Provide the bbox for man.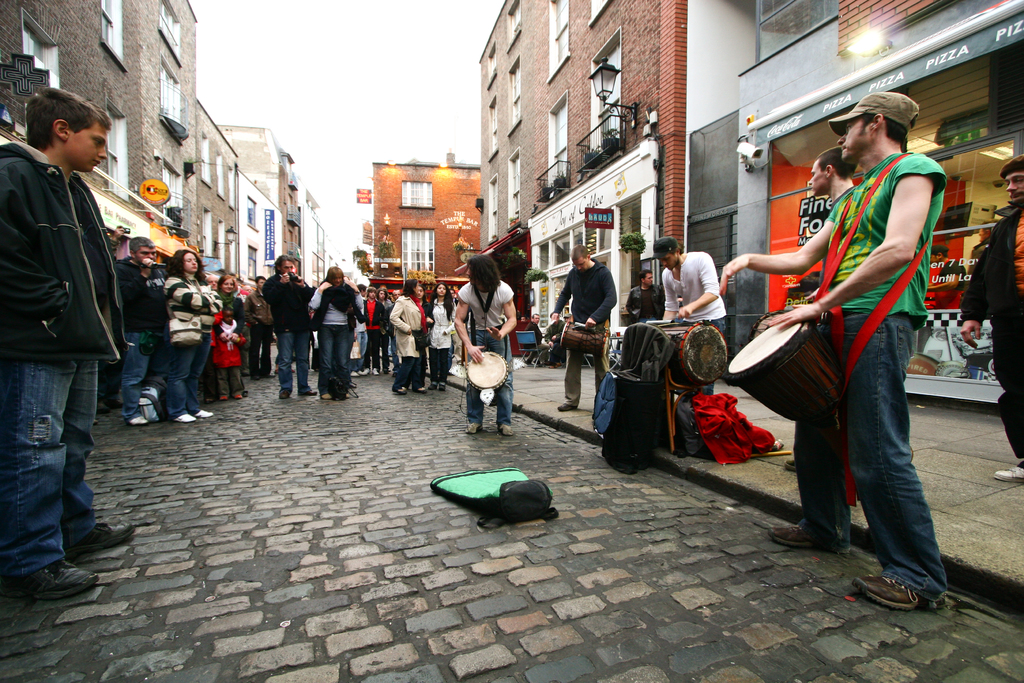
region(452, 256, 517, 436).
